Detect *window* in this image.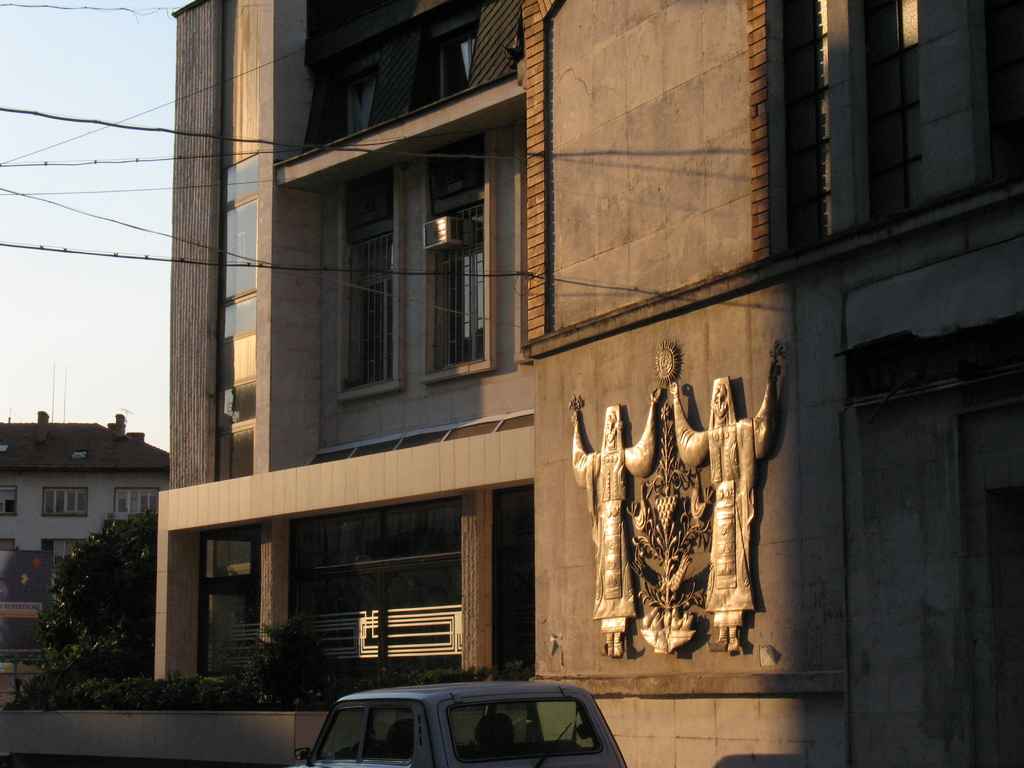
Detection: 326/56/378/145.
